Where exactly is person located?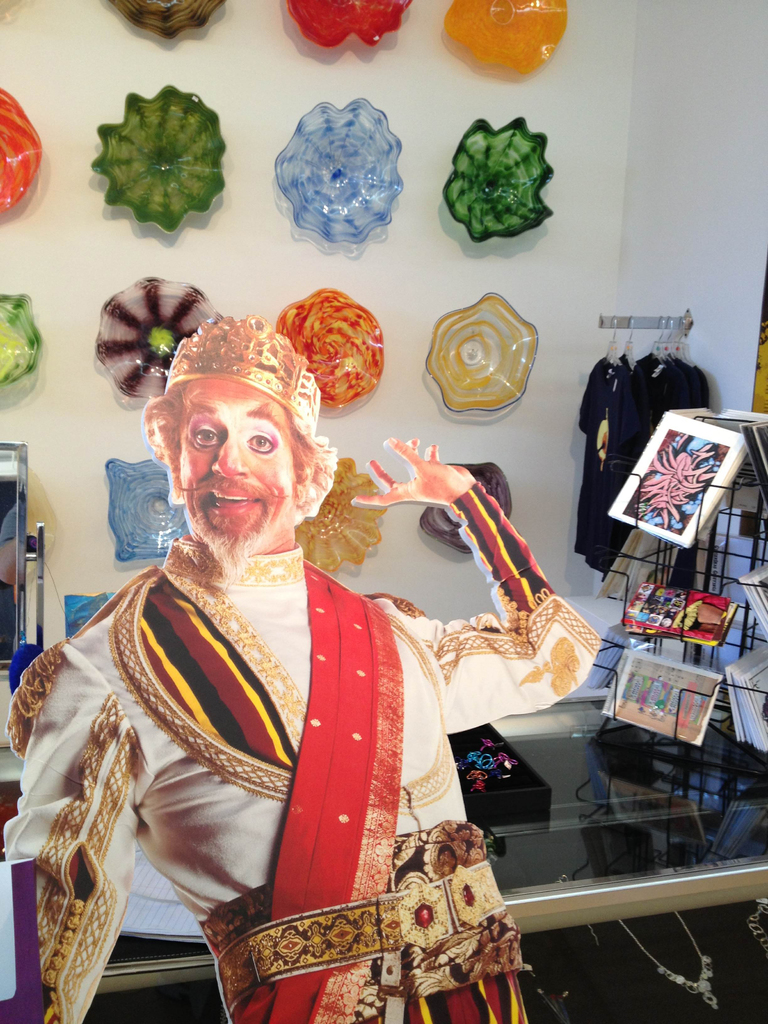
Its bounding box is left=60, top=280, right=554, bottom=1004.
